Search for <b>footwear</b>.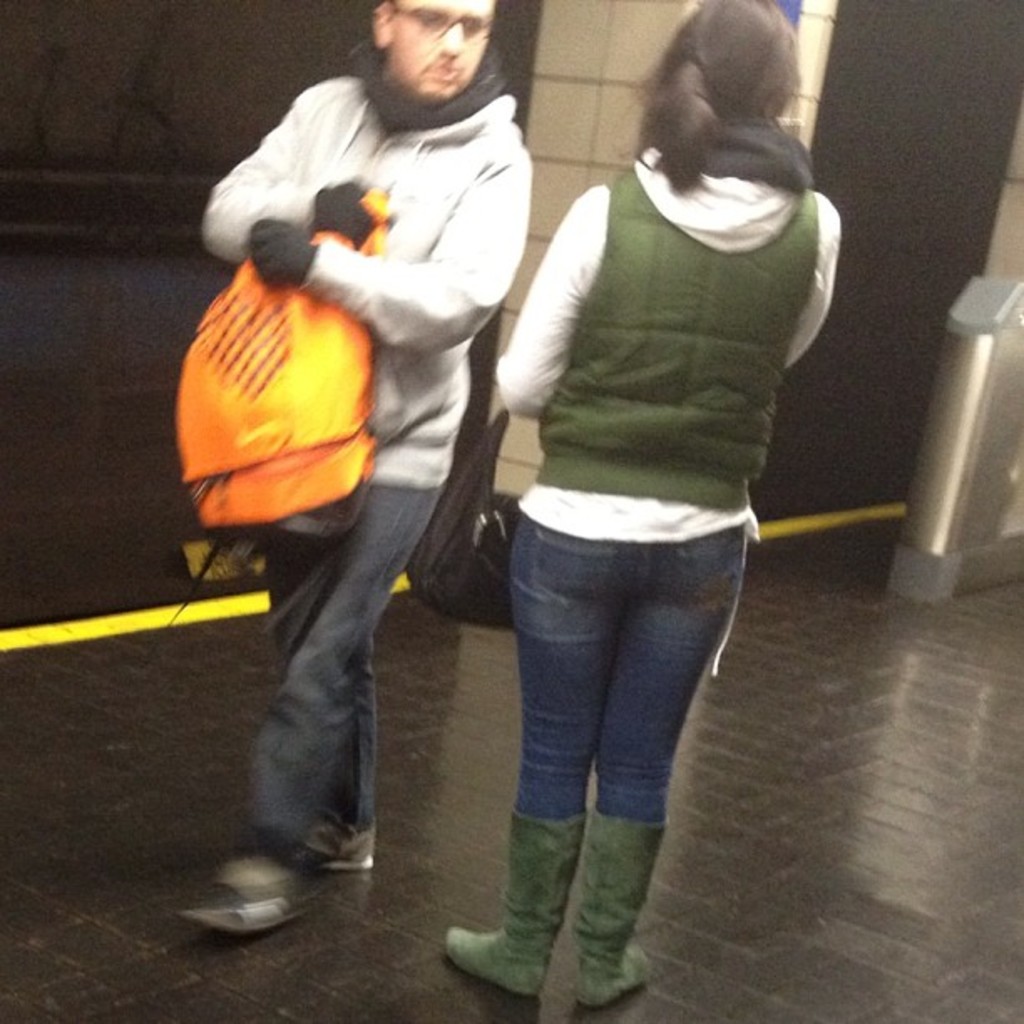
Found at <bbox>281, 788, 390, 878</bbox>.
